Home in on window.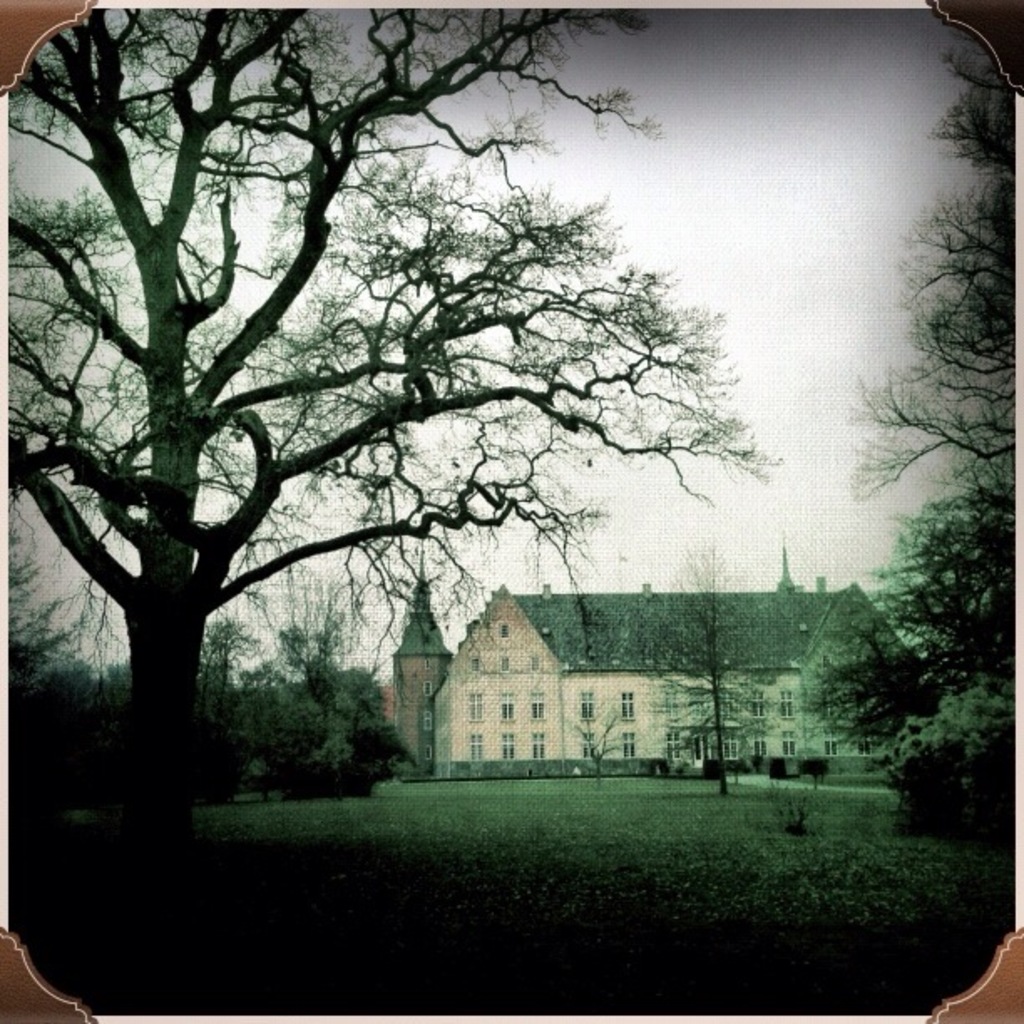
Homed in at left=576, top=691, right=599, bottom=721.
